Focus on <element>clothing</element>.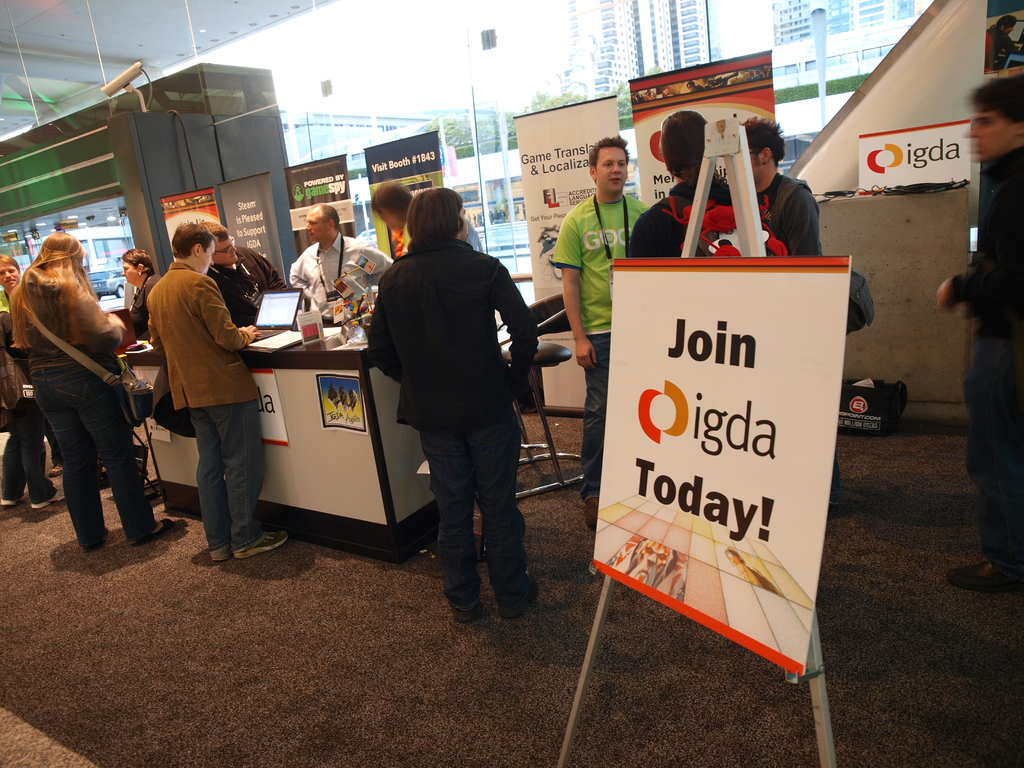
Focused at BBox(24, 276, 156, 550).
